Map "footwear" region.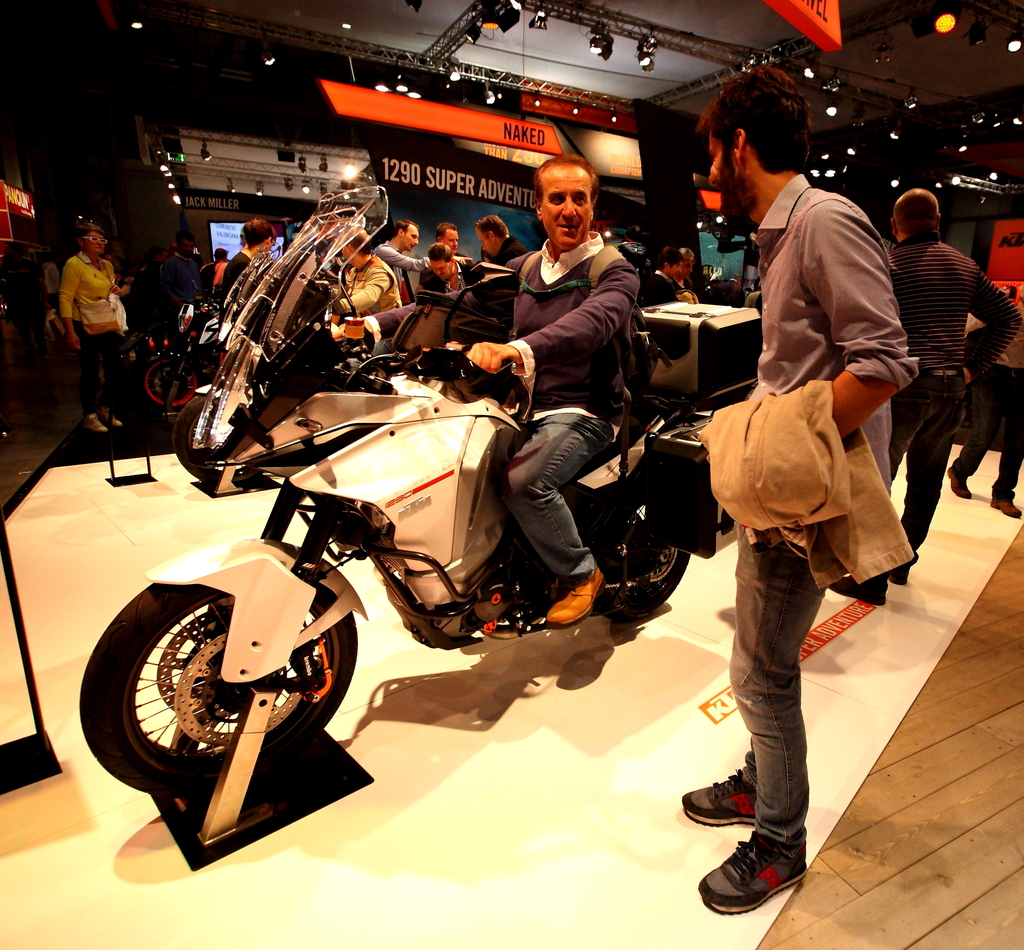
Mapped to x1=545 y1=569 x2=611 y2=628.
